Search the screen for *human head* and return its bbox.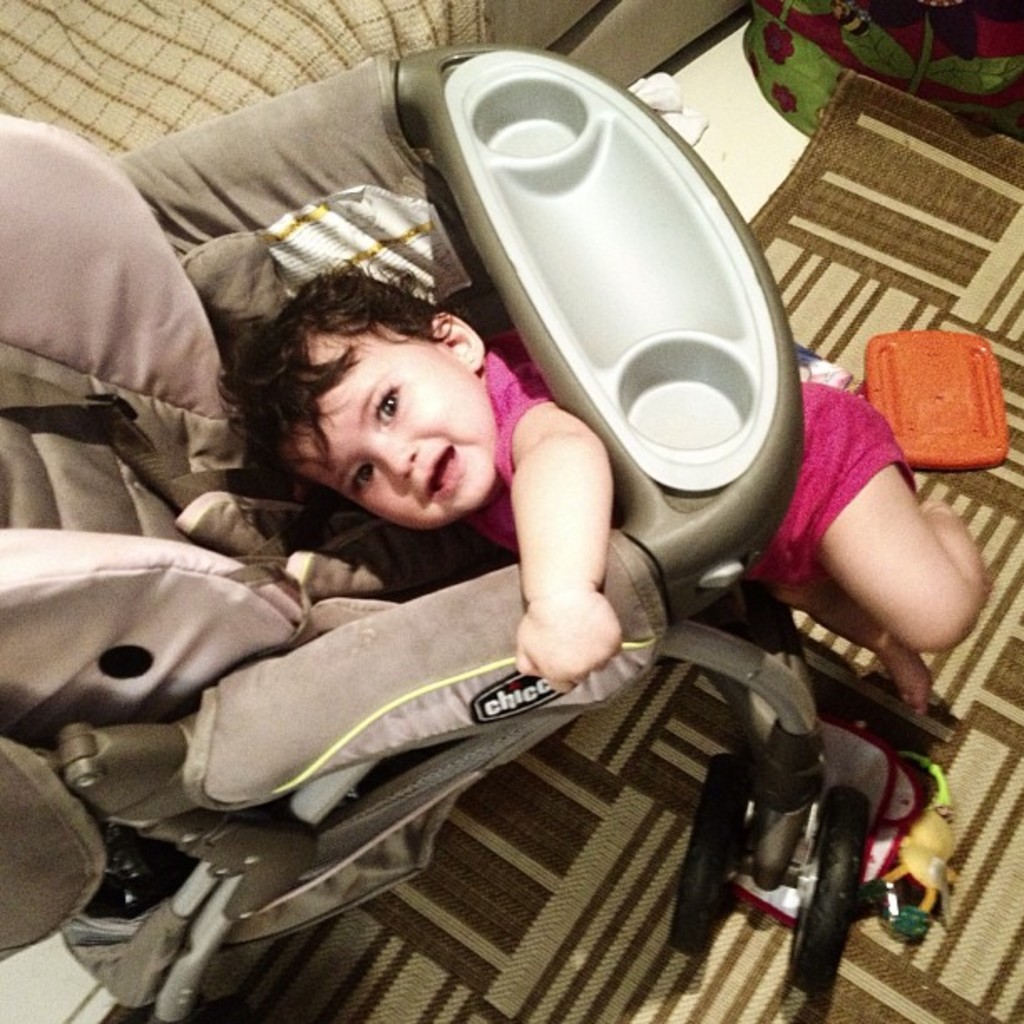
Found: 236, 284, 505, 519.
